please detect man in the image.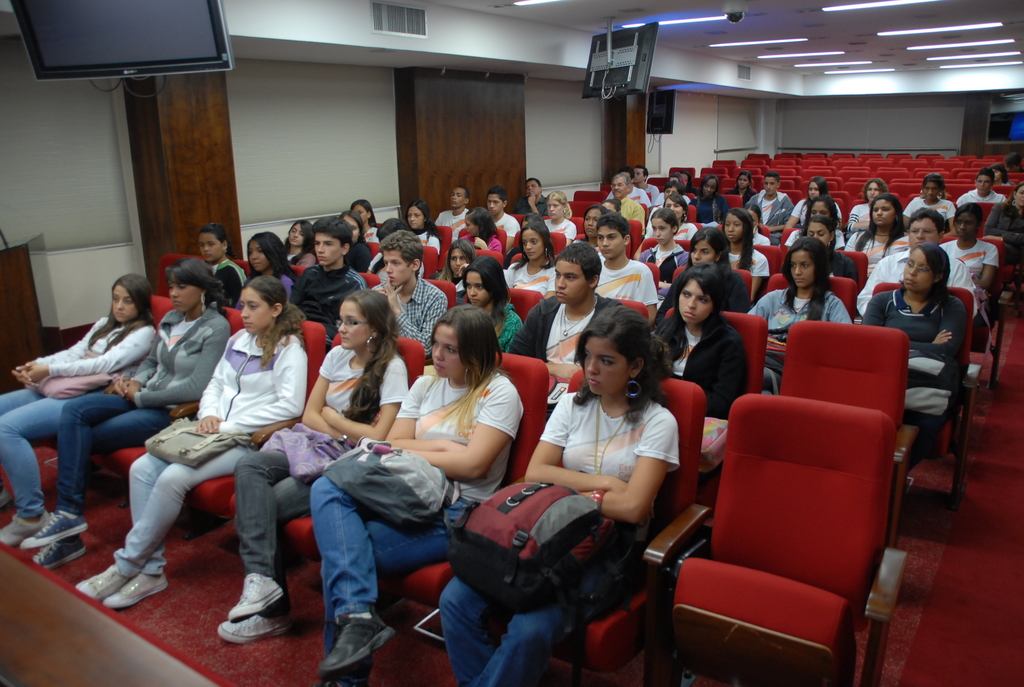
x1=957, y1=169, x2=1004, y2=205.
